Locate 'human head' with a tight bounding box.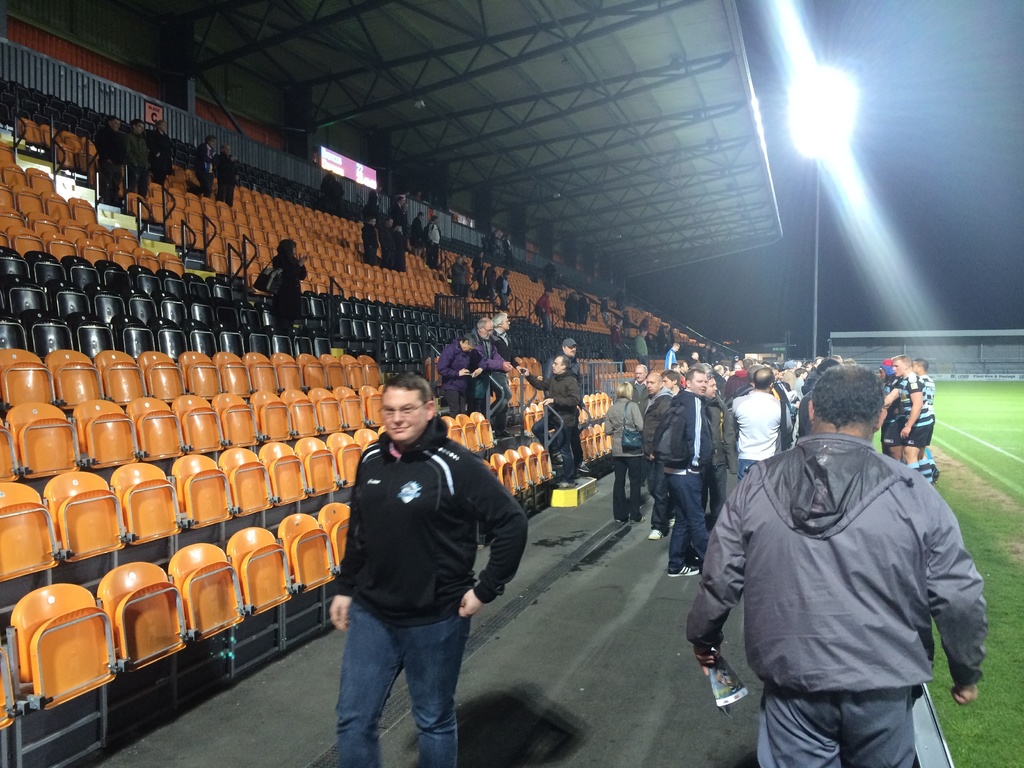
{"x1": 202, "y1": 134, "x2": 216, "y2": 154}.
